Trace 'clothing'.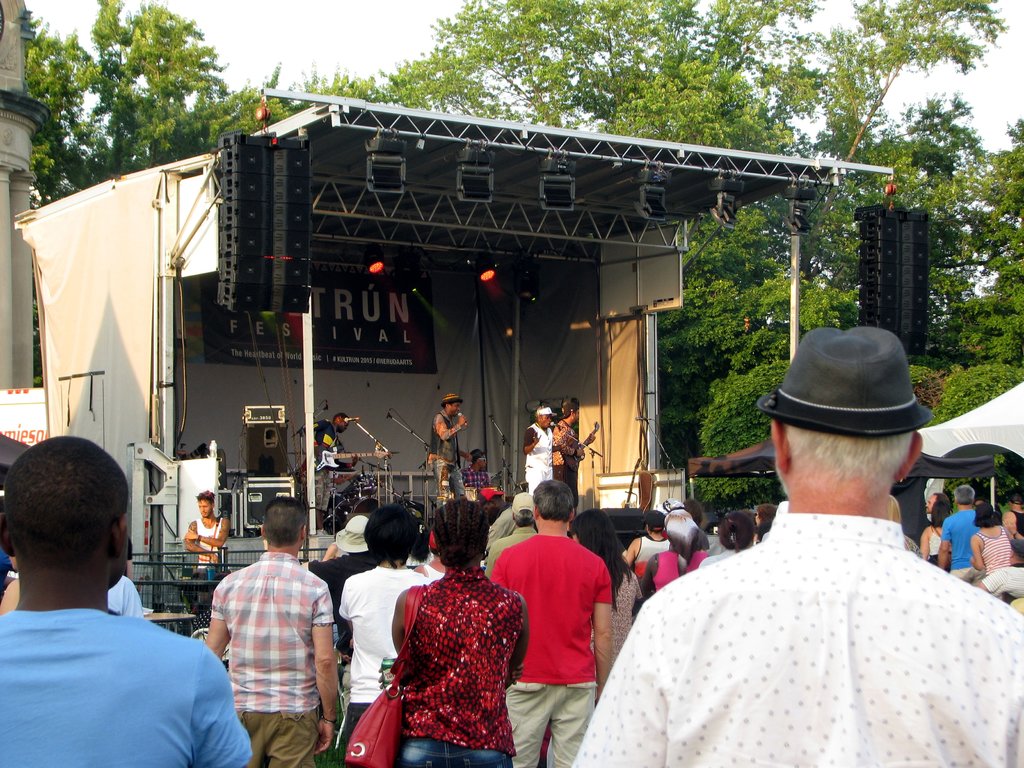
Traced to <region>311, 549, 377, 650</region>.
